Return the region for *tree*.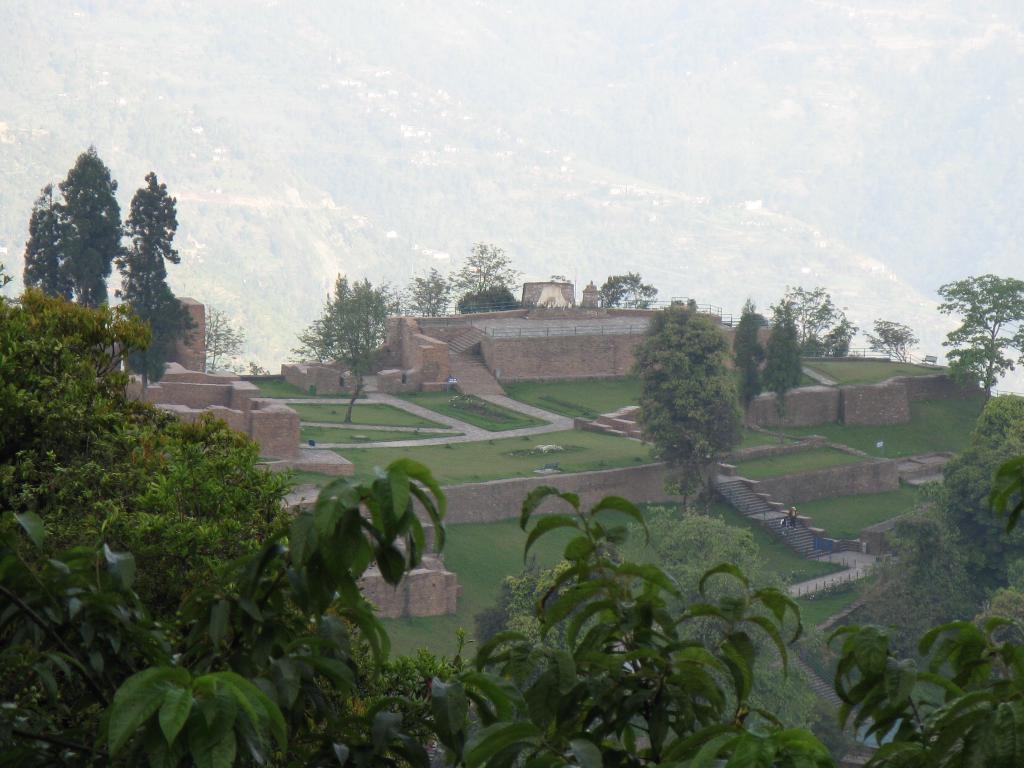
{"x1": 935, "y1": 278, "x2": 1023, "y2": 404}.
